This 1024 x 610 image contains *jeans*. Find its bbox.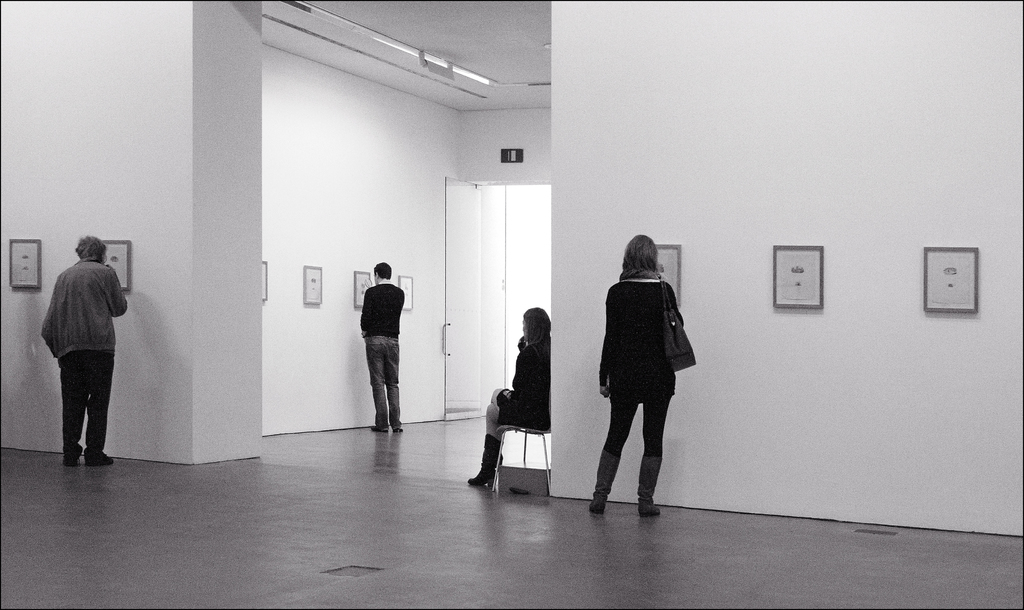
(x1=364, y1=333, x2=401, y2=428).
